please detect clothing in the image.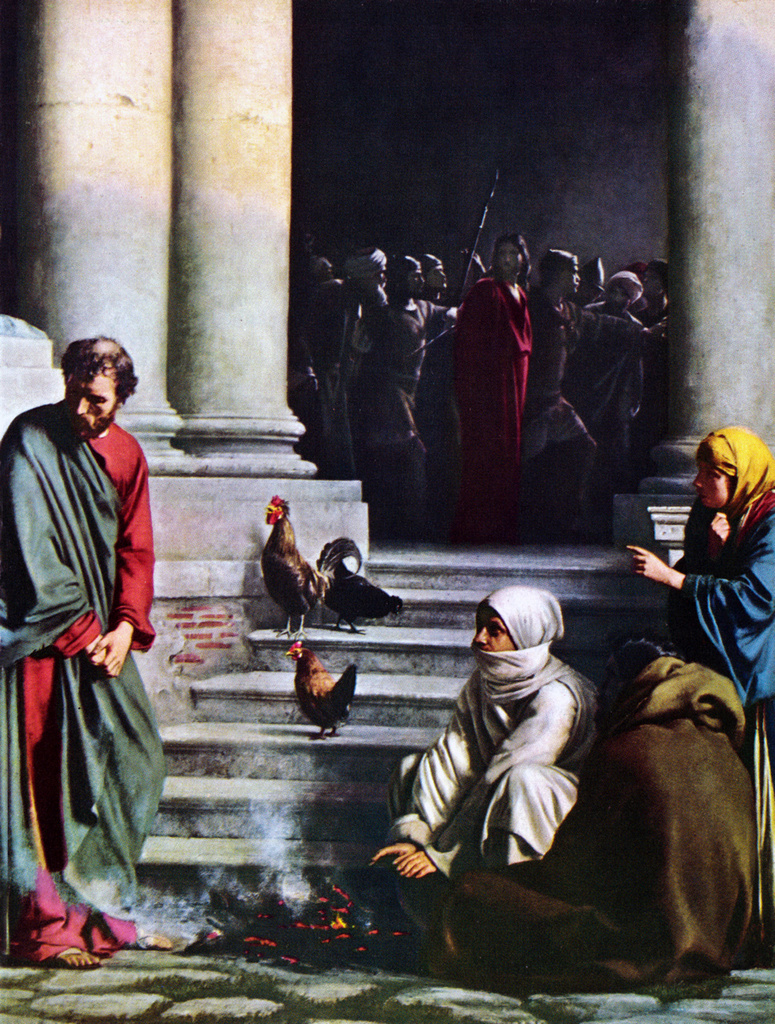
box(378, 643, 622, 897).
